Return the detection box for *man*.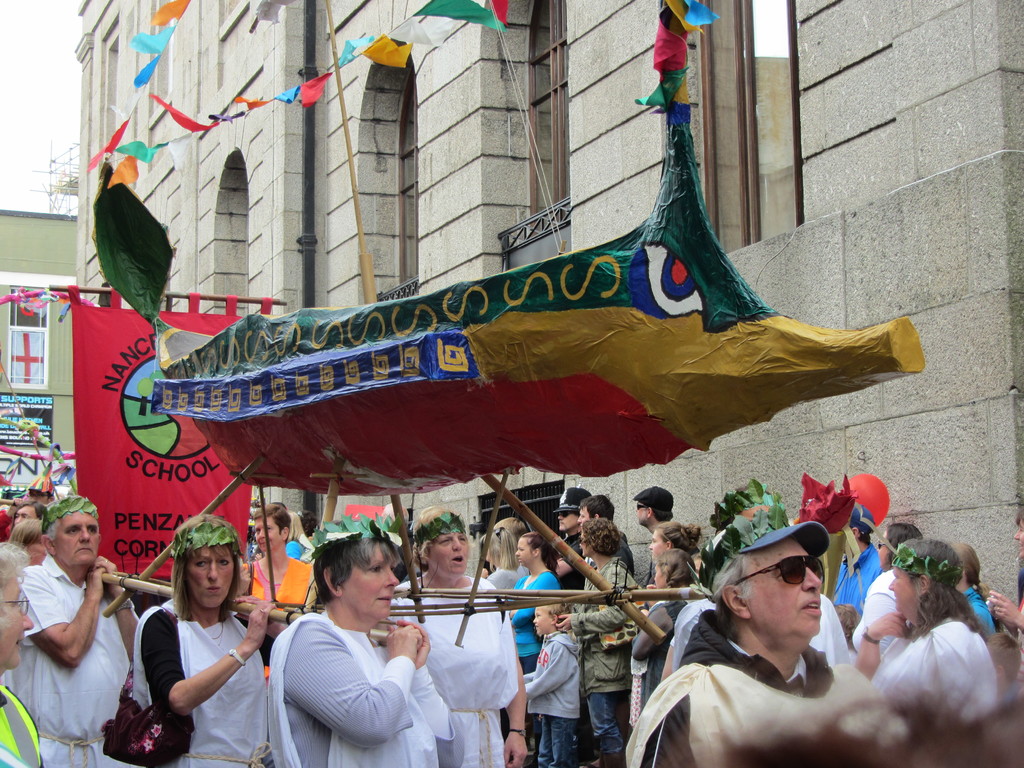
pyautogui.locateOnScreen(834, 506, 875, 628).
